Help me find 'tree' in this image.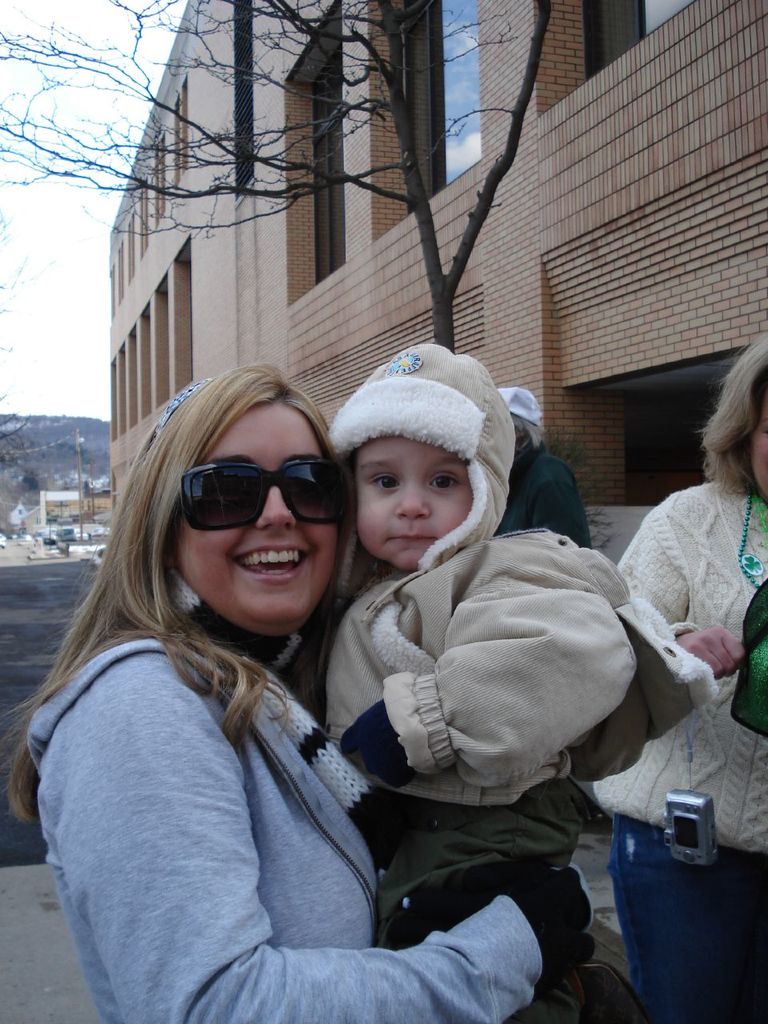
Found it: 0 205 81 477.
